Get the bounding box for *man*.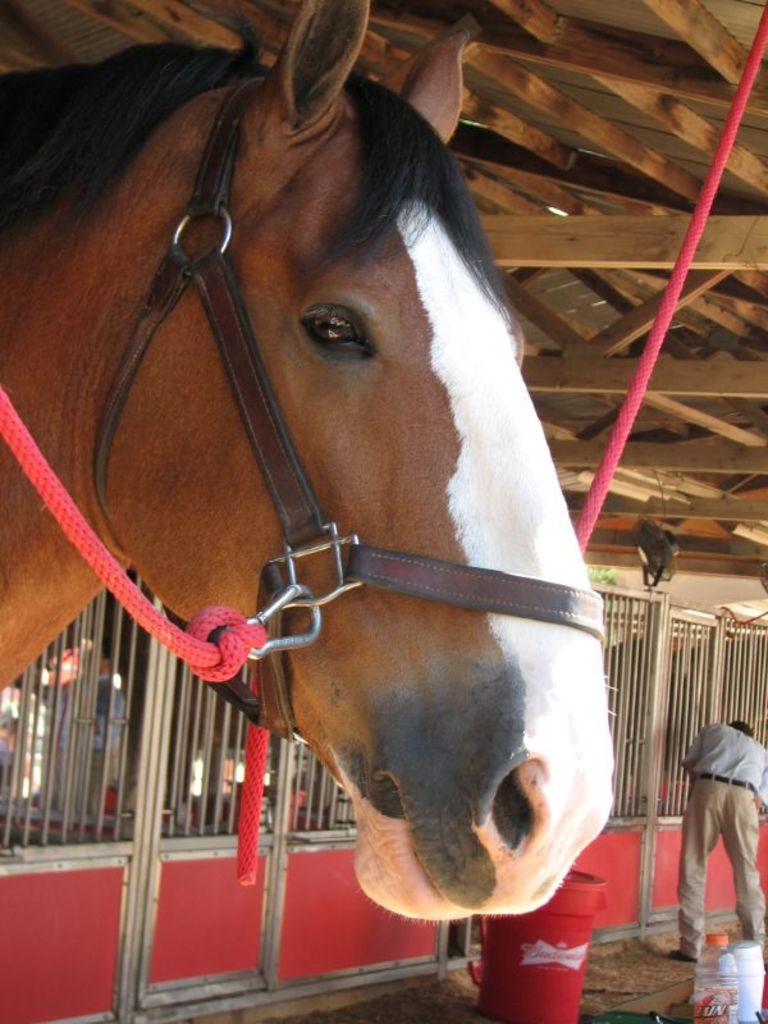
Rect(669, 678, 763, 978).
